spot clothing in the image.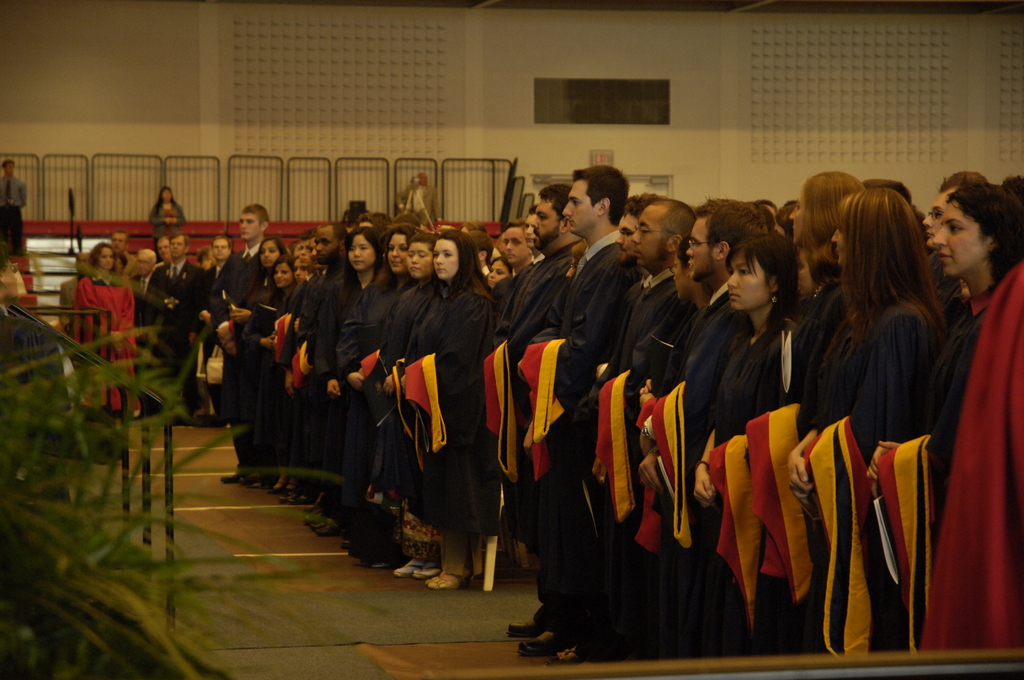
clothing found at [68, 276, 132, 405].
